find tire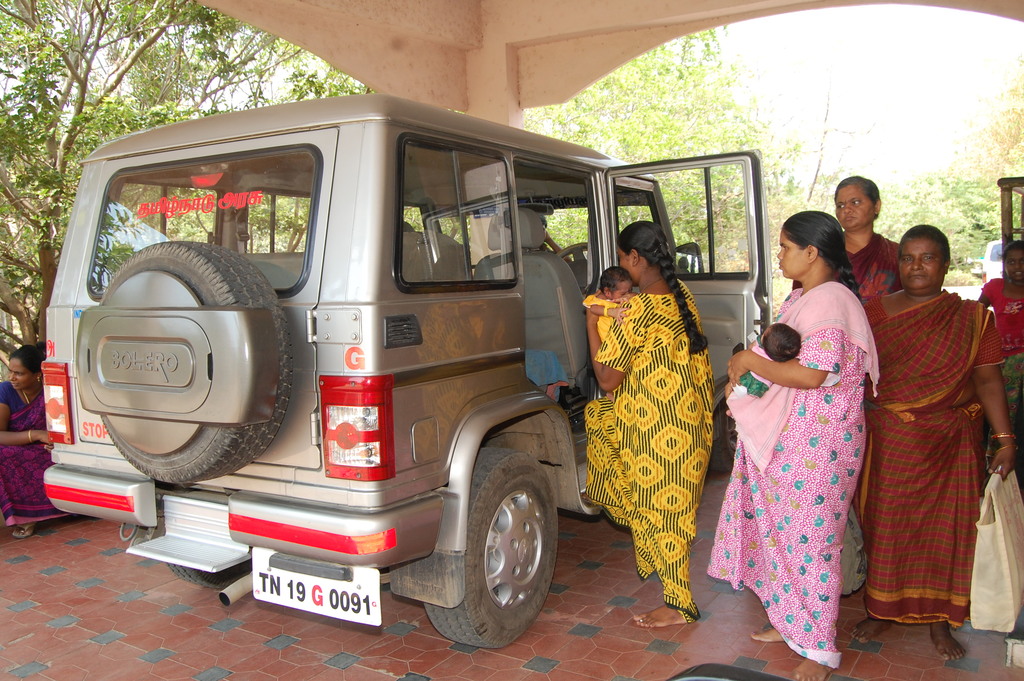
bbox(100, 242, 294, 482)
